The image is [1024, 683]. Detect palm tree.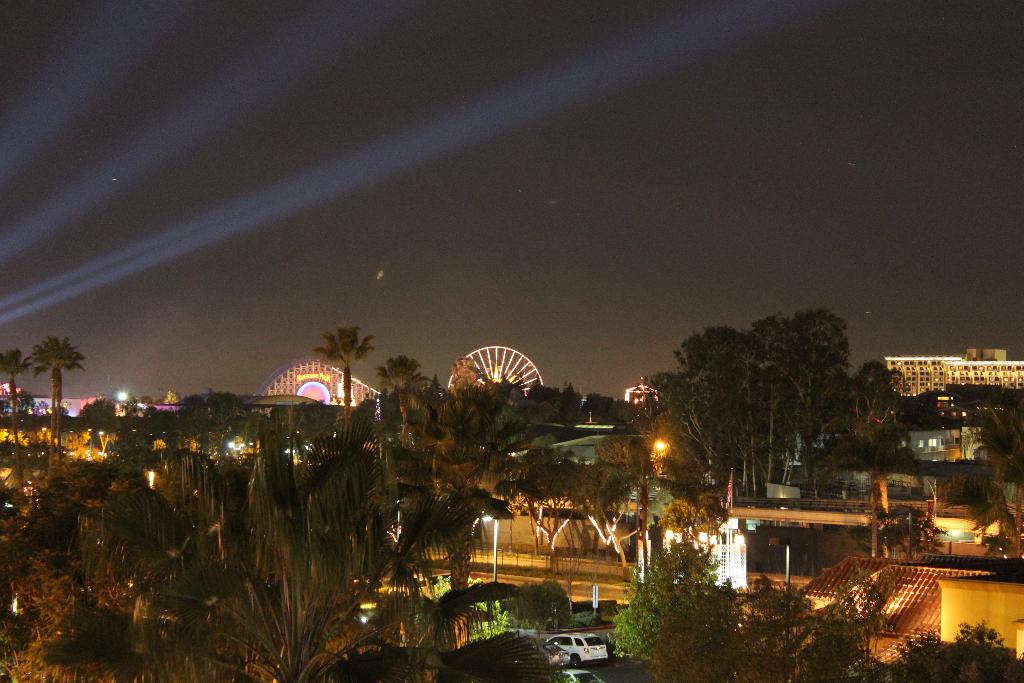
Detection: [x1=380, y1=353, x2=413, y2=456].
